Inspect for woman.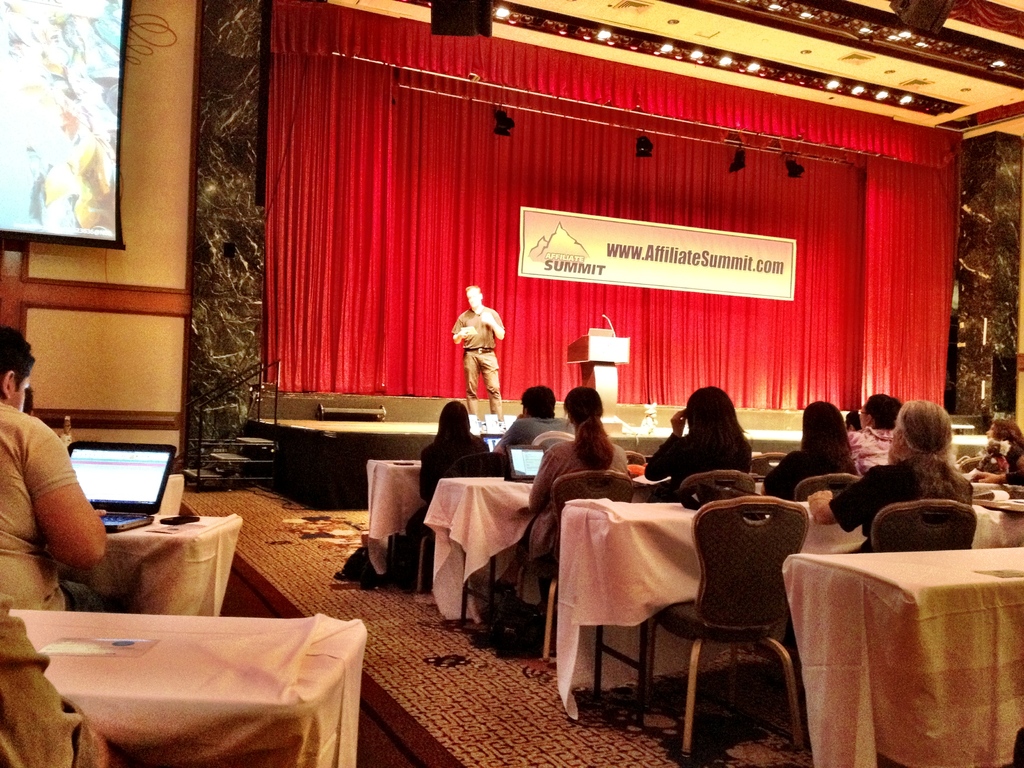
Inspection: box(403, 401, 490, 589).
